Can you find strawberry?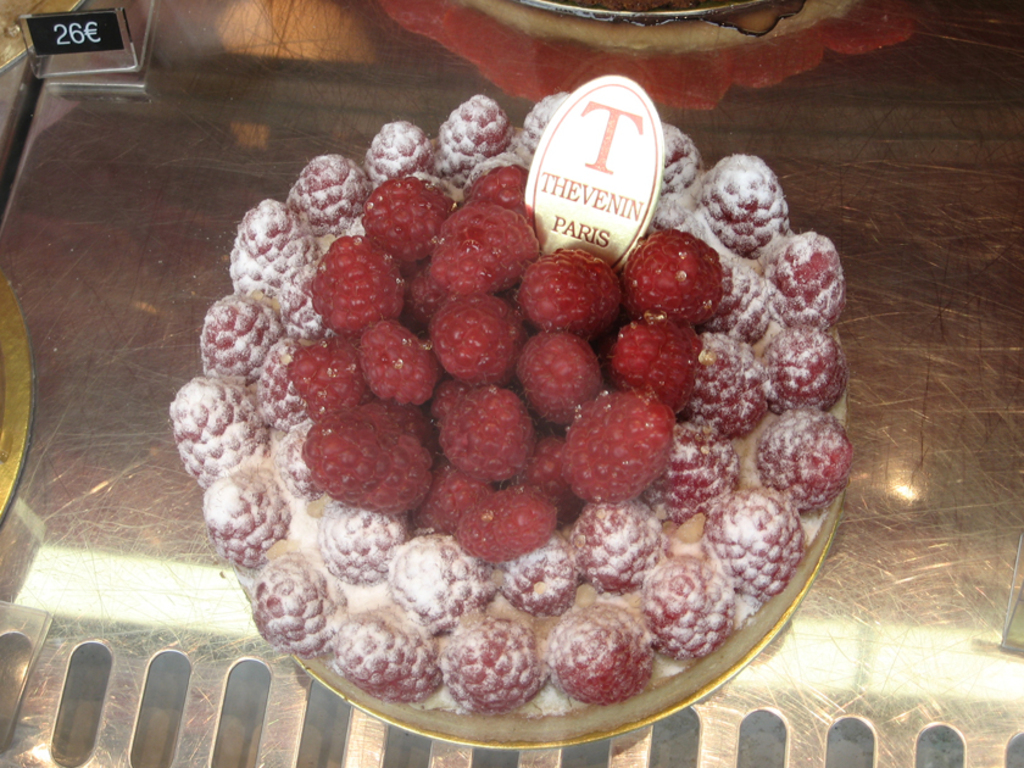
Yes, bounding box: 553,388,669,495.
